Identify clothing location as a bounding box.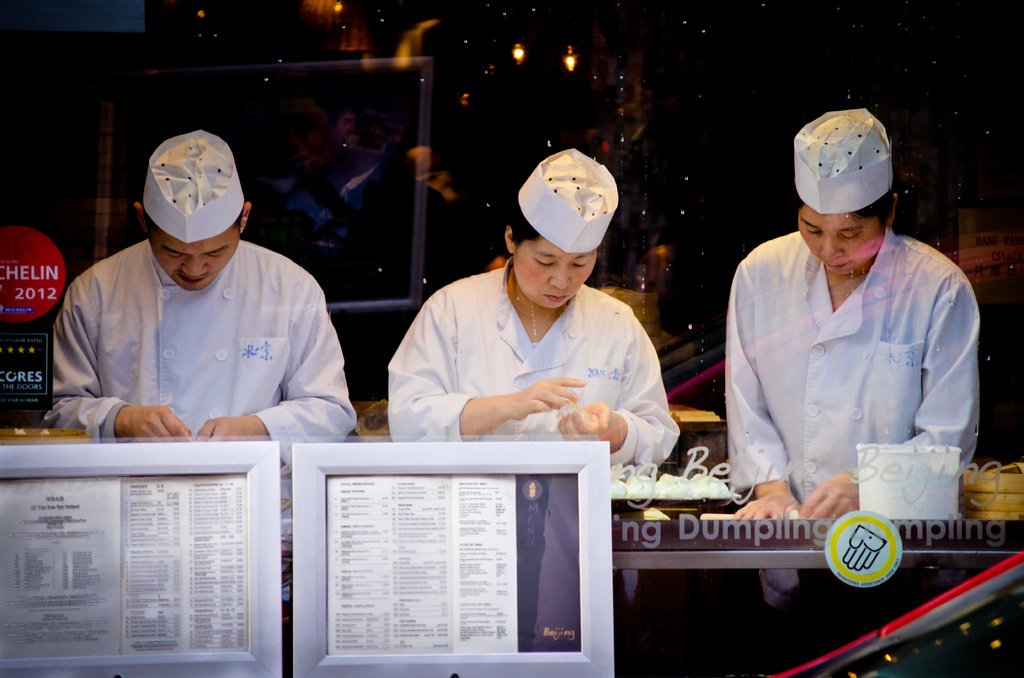
detection(724, 233, 982, 529).
